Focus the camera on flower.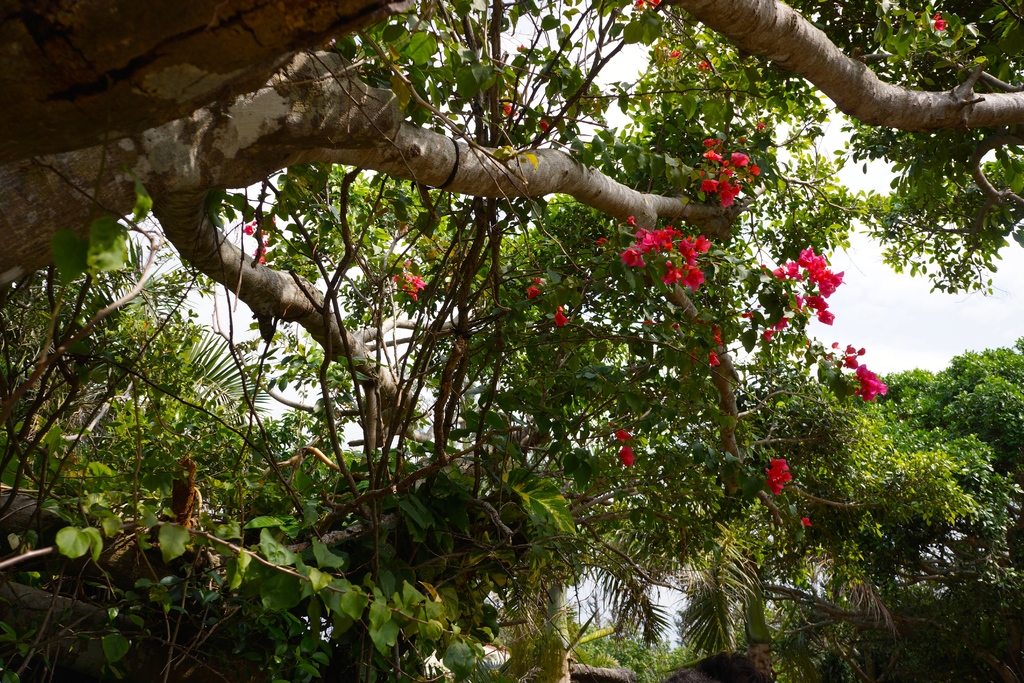
Focus region: <bbox>241, 224, 253, 236</bbox>.
